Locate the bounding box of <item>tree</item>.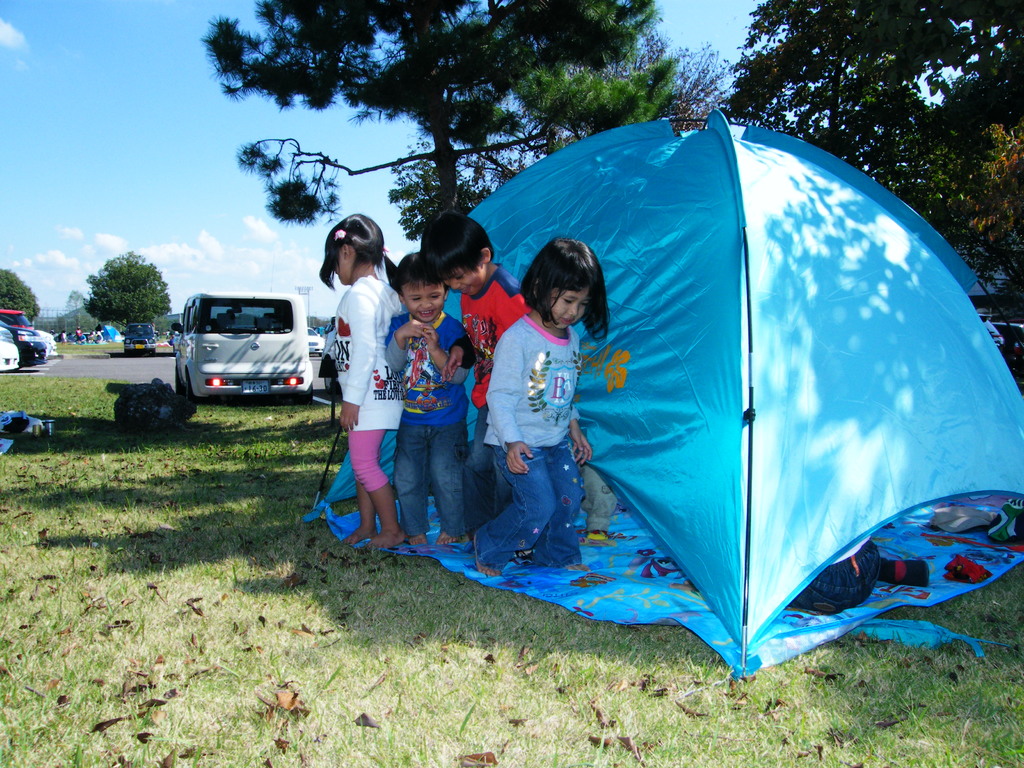
Bounding box: x1=0 y1=266 x2=38 y2=324.
